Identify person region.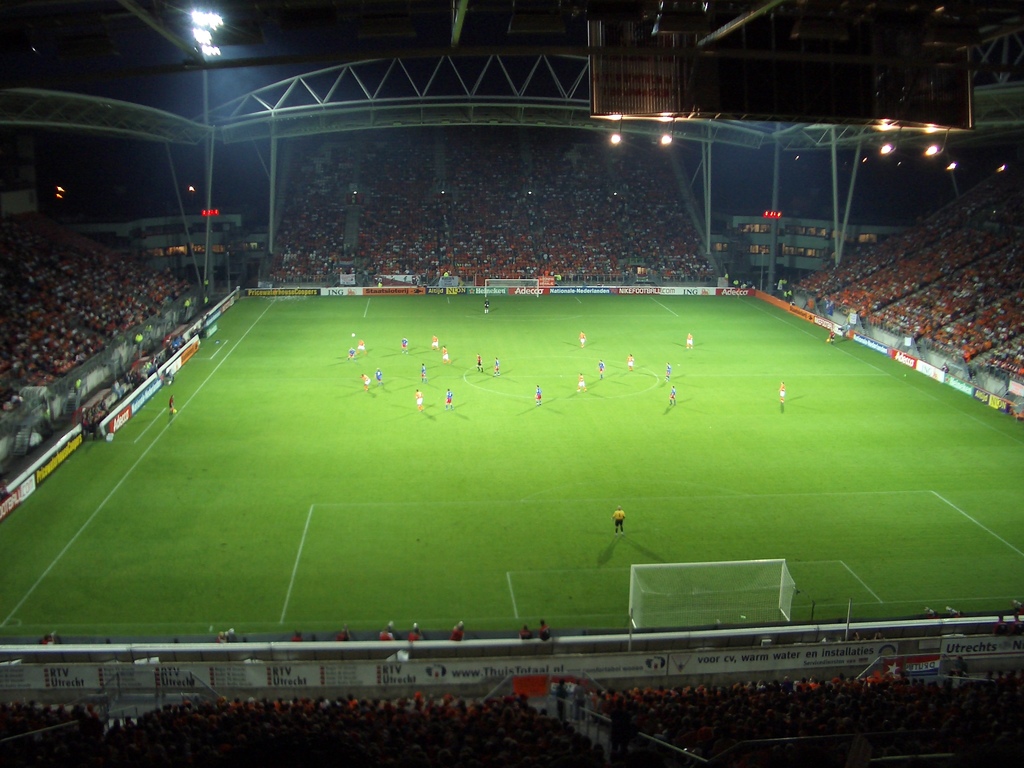
Region: (left=413, top=388, right=424, bottom=415).
